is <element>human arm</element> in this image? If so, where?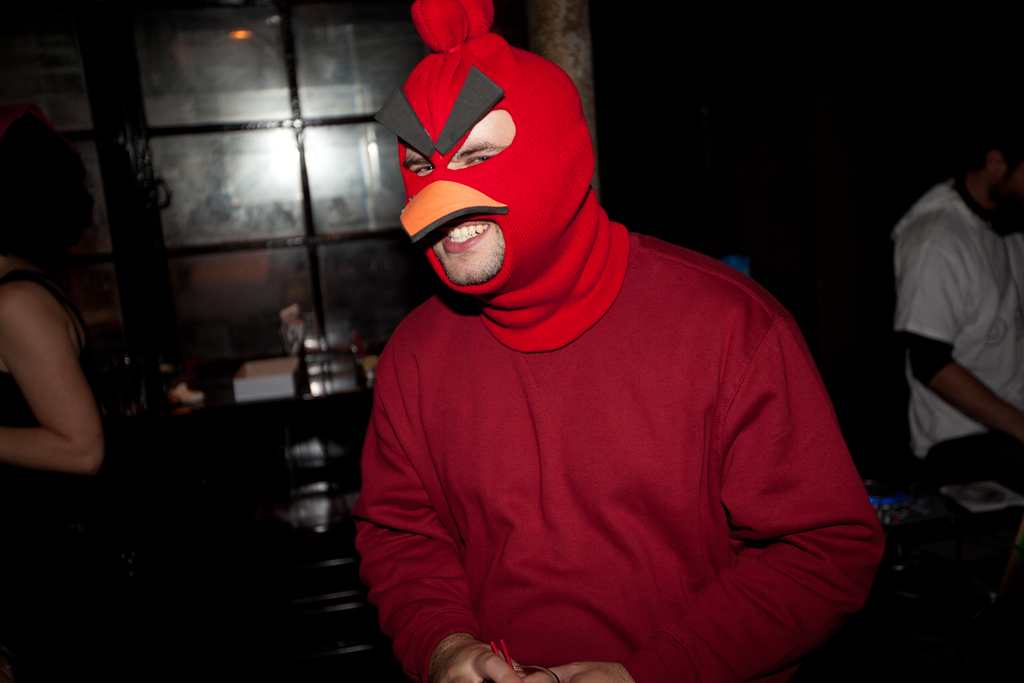
Yes, at select_region(7, 247, 115, 483).
